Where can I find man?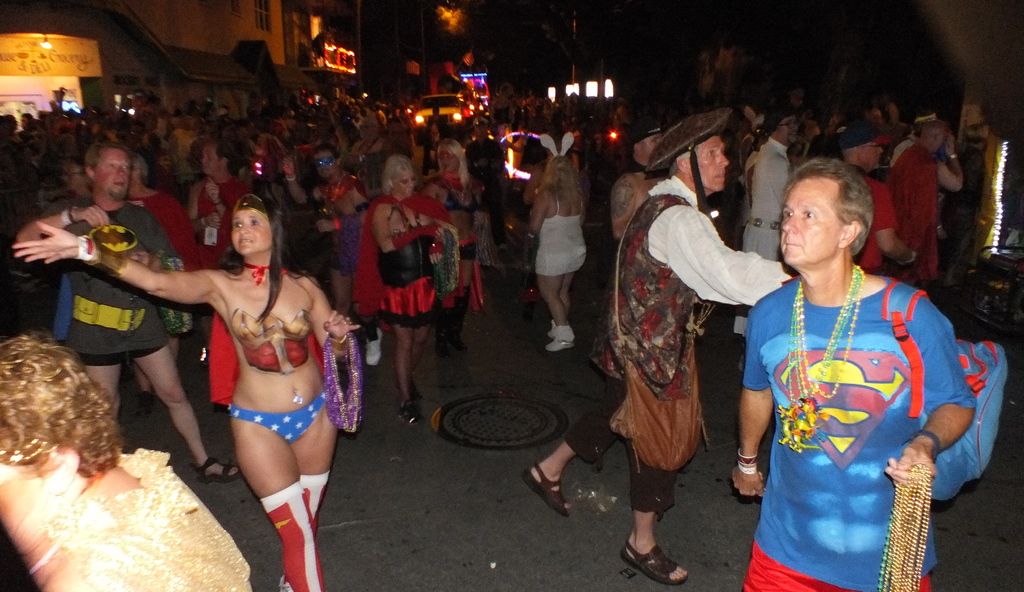
You can find it at (516,94,809,585).
